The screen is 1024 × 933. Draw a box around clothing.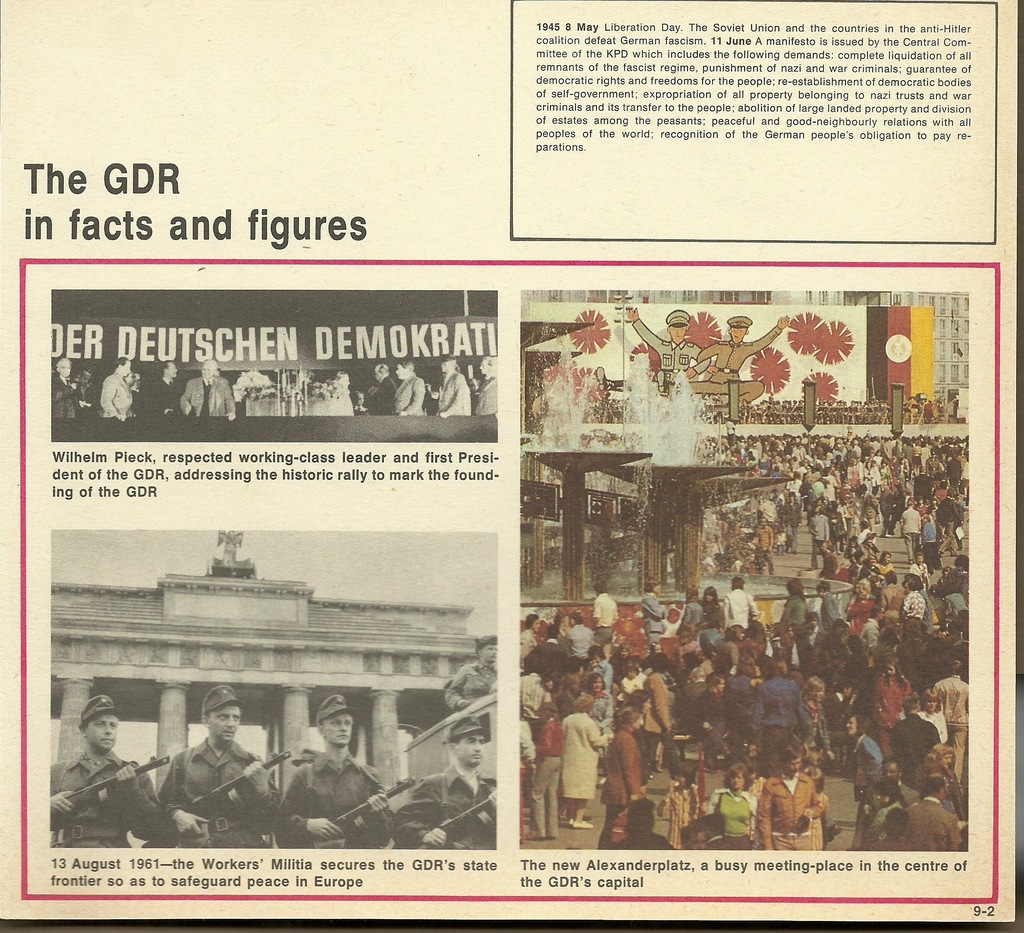
Rect(541, 689, 617, 838).
